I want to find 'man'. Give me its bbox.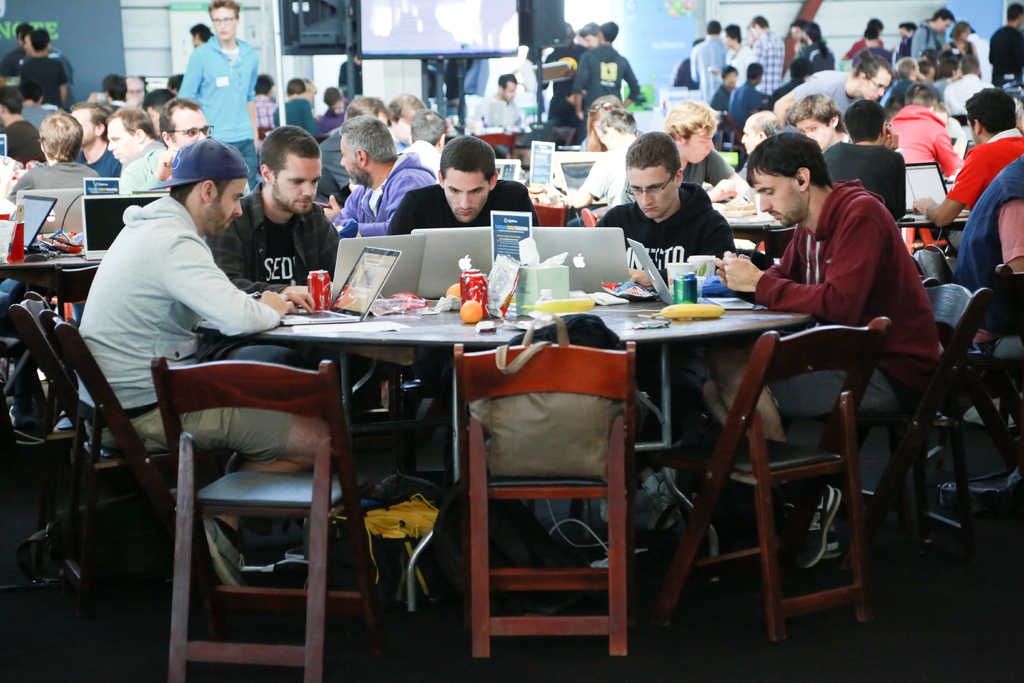
bbox=(119, 102, 209, 197).
